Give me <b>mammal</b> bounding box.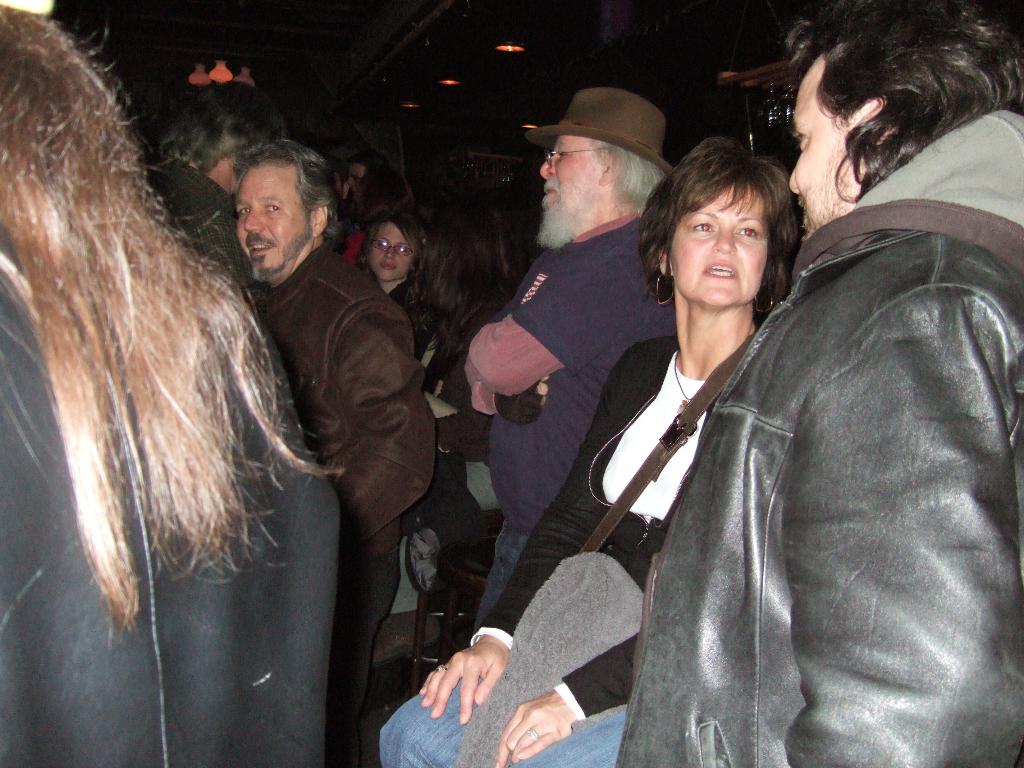
447/88/674/627.
